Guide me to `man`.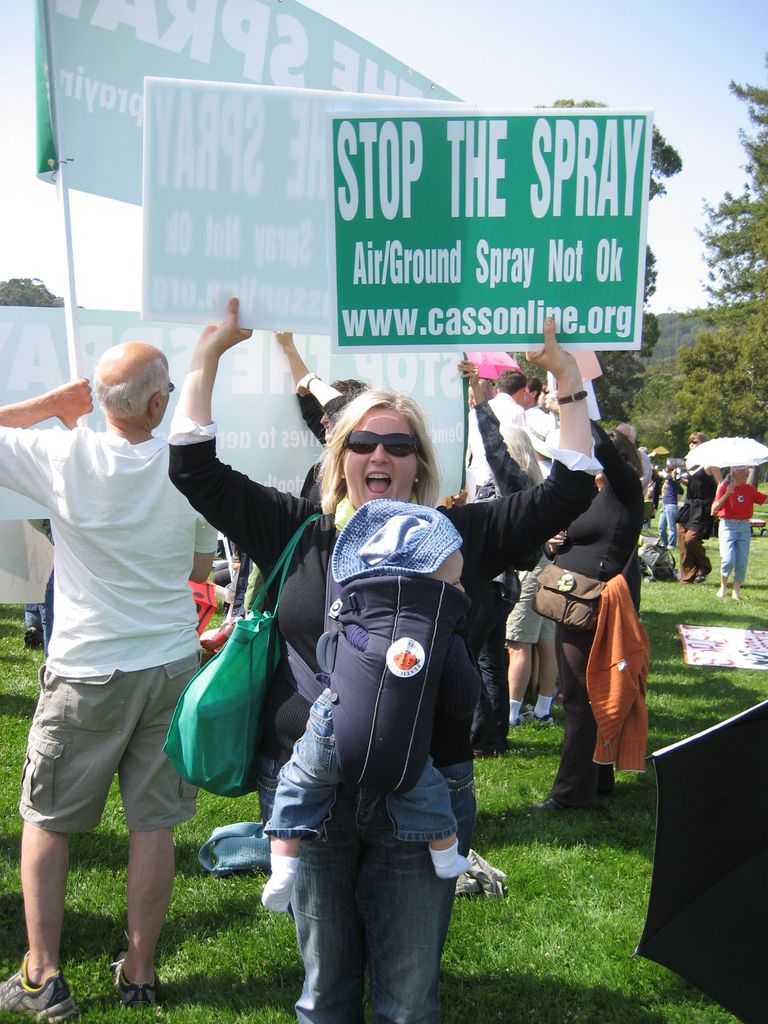
Guidance: <region>0, 340, 218, 1012</region>.
